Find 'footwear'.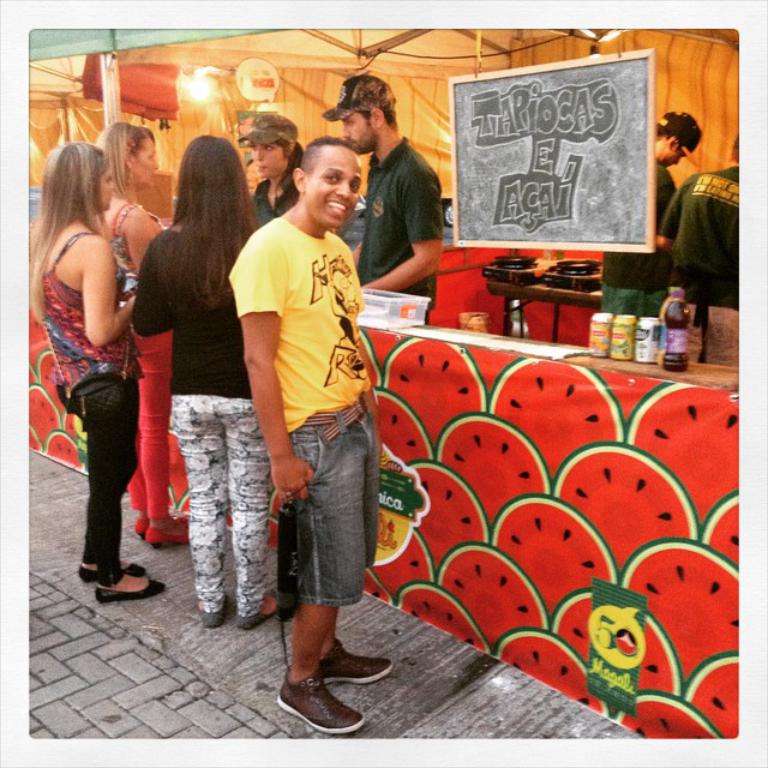
<box>320,642,397,685</box>.
